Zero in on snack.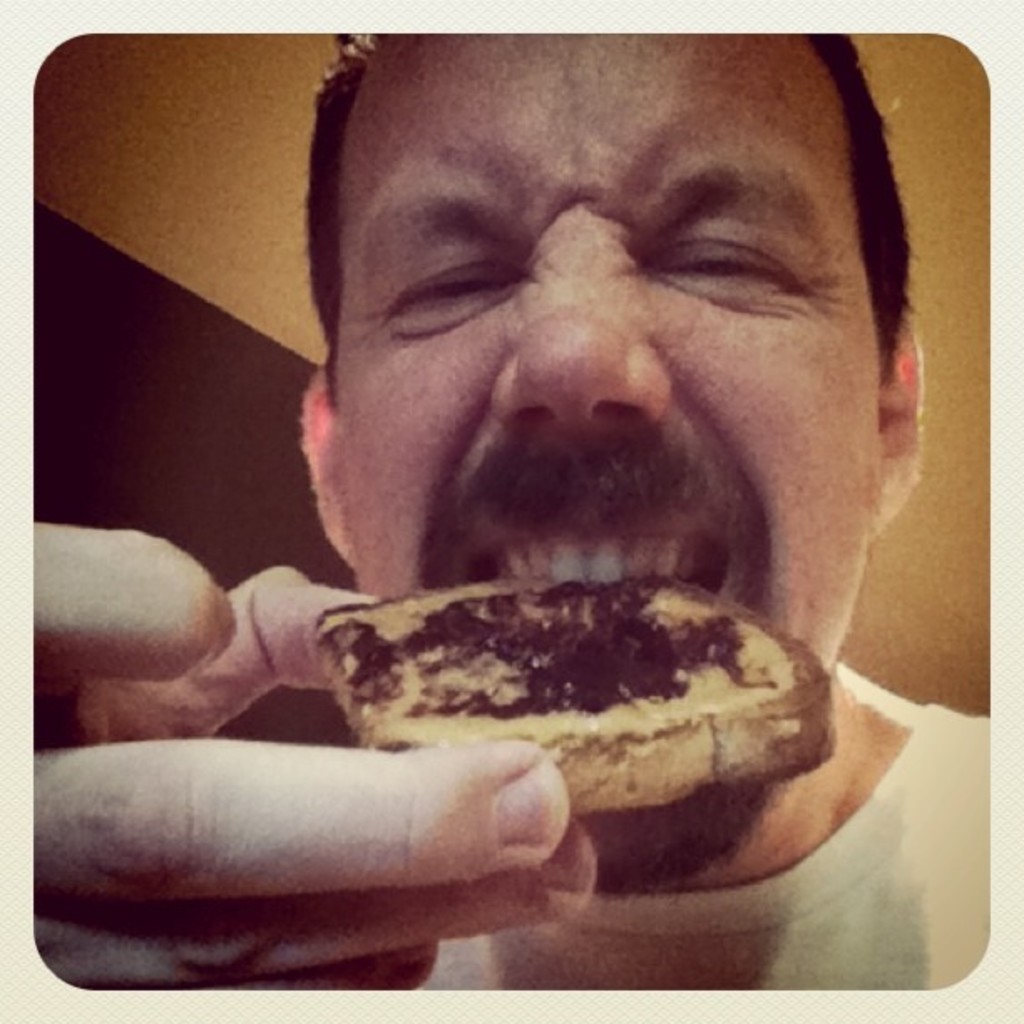
Zeroed in: 289/566/862/801.
